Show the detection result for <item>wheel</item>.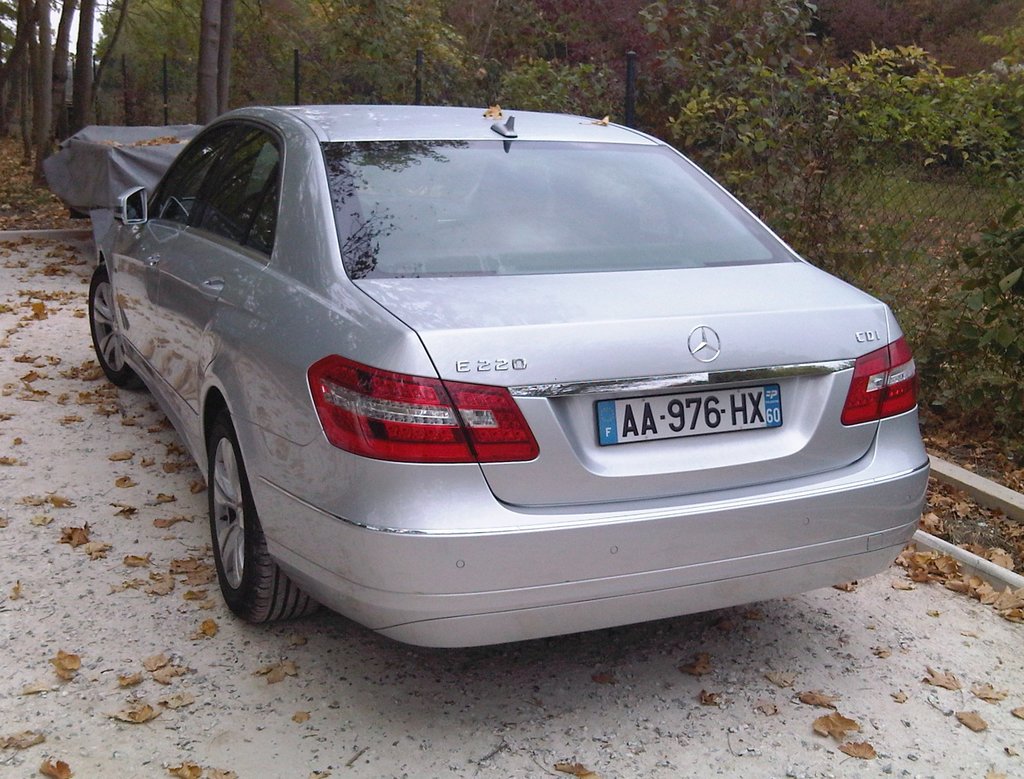
{"left": 88, "top": 263, "right": 141, "bottom": 392}.
